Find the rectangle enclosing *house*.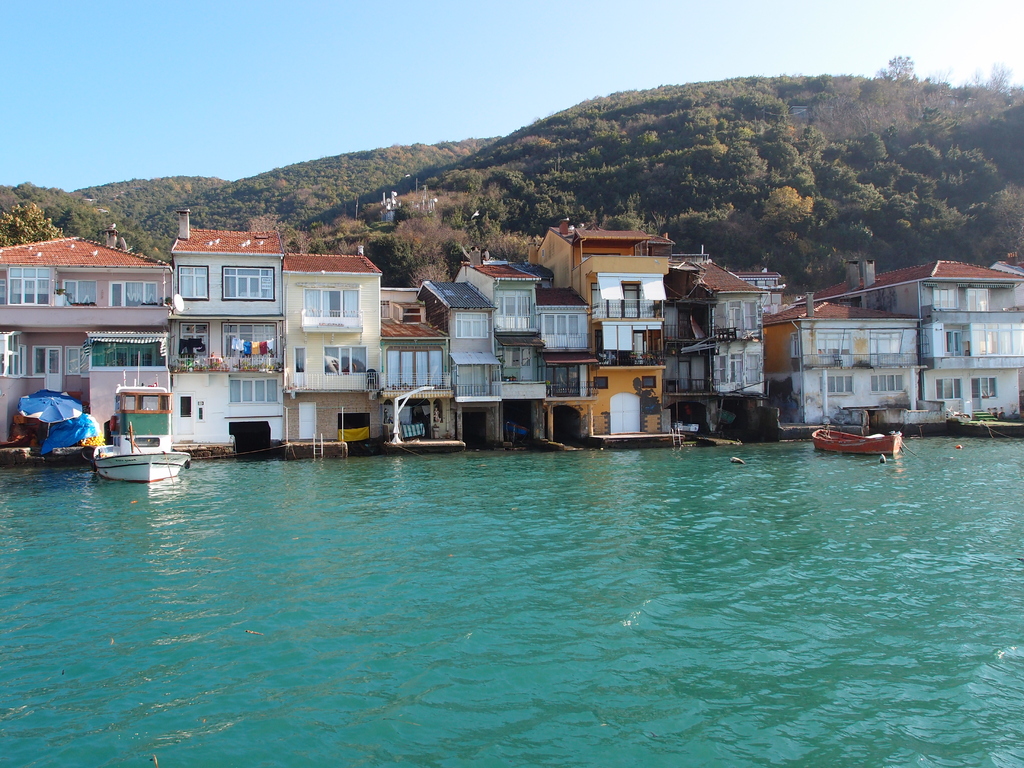
288, 265, 376, 447.
